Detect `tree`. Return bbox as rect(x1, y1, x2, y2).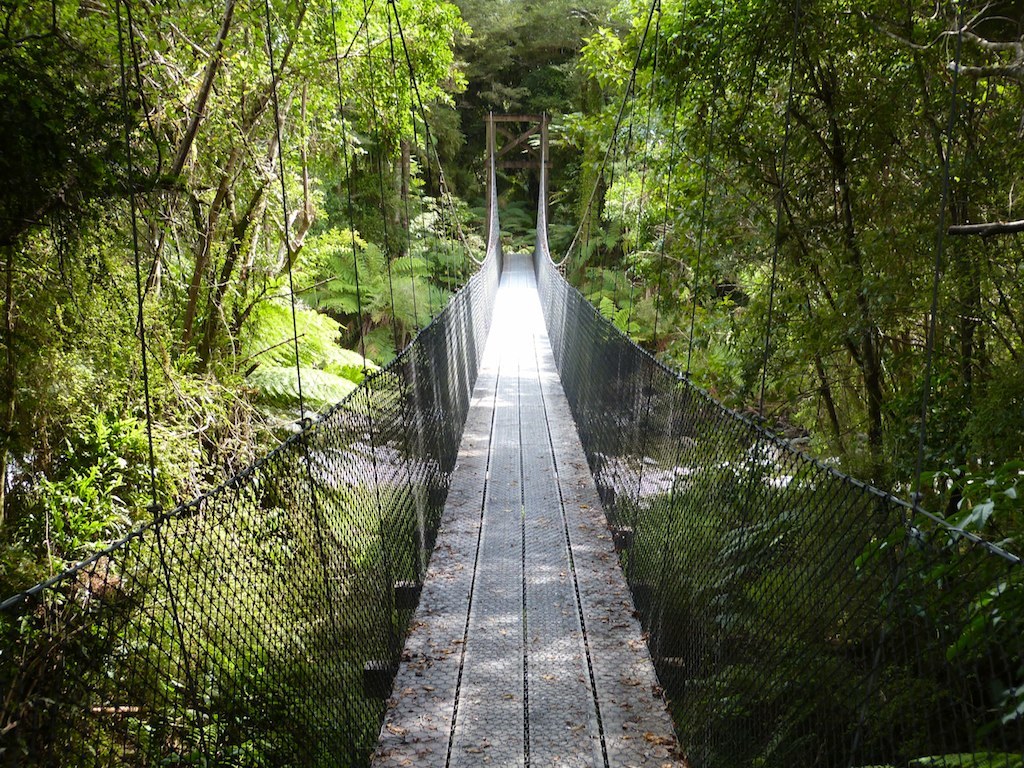
rect(437, 0, 623, 258).
